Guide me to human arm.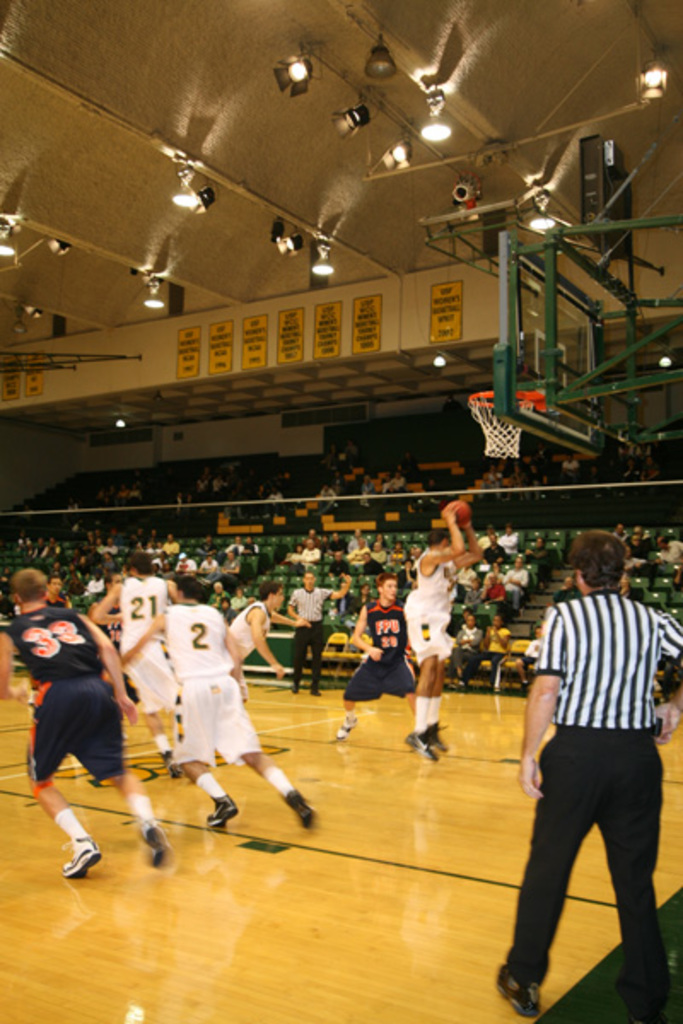
Guidance: l=458, t=515, r=485, b=577.
